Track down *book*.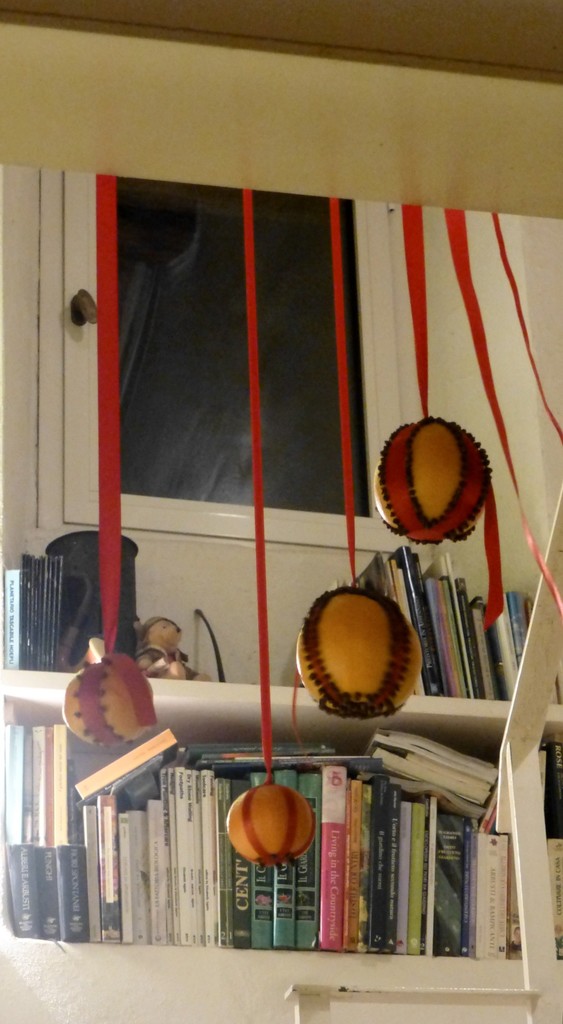
Tracked to 320,756,340,952.
